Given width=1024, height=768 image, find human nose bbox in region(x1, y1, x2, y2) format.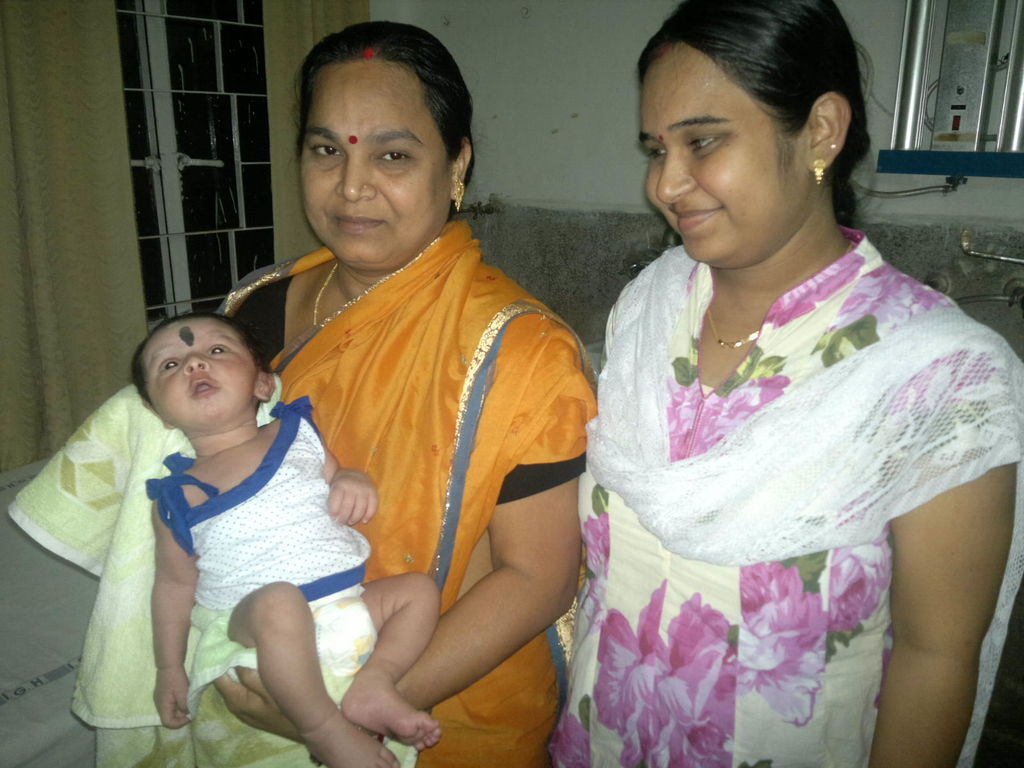
region(333, 152, 379, 202).
